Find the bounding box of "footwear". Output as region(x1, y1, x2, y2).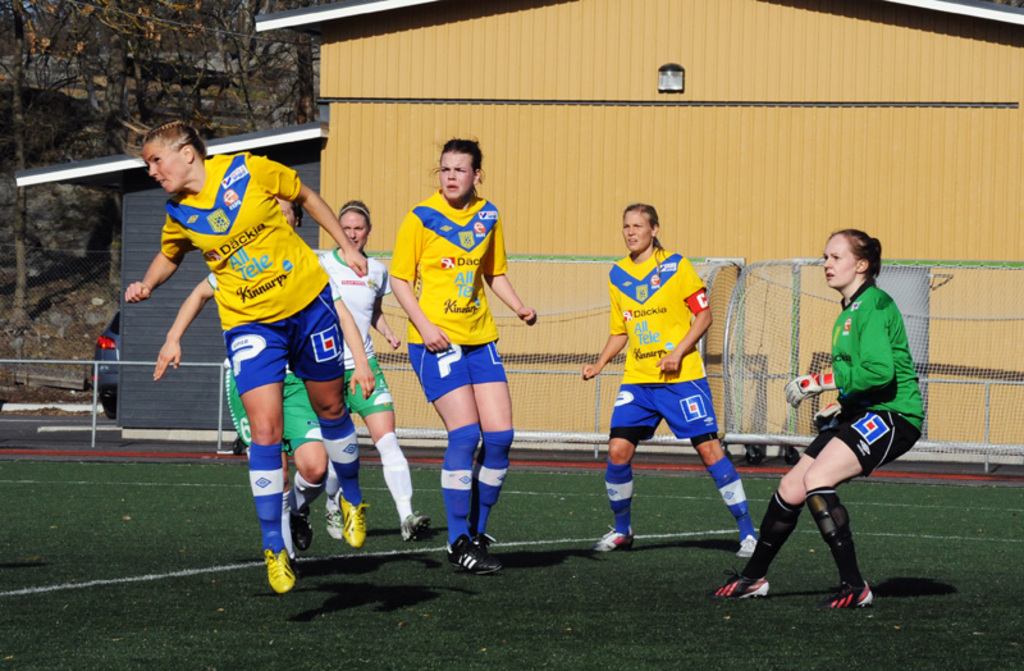
region(735, 529, 764, 553).
